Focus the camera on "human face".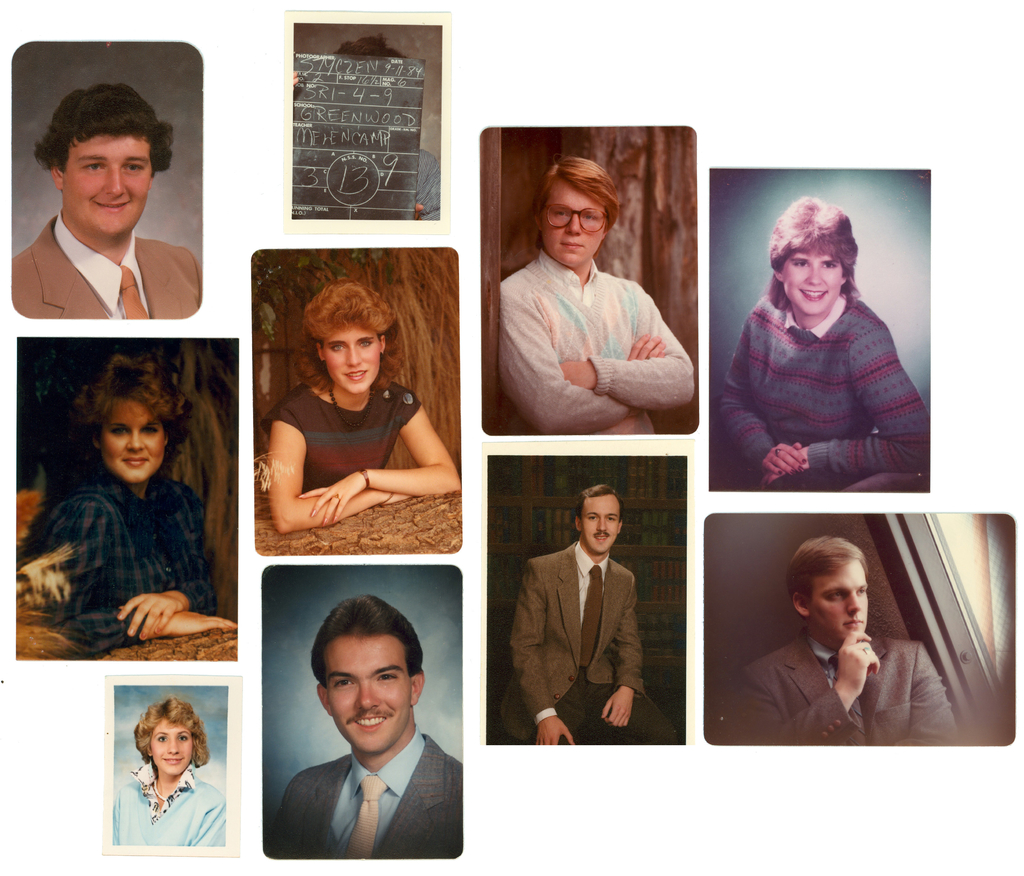
Focus region: box=[152, 724, 194, 772].
